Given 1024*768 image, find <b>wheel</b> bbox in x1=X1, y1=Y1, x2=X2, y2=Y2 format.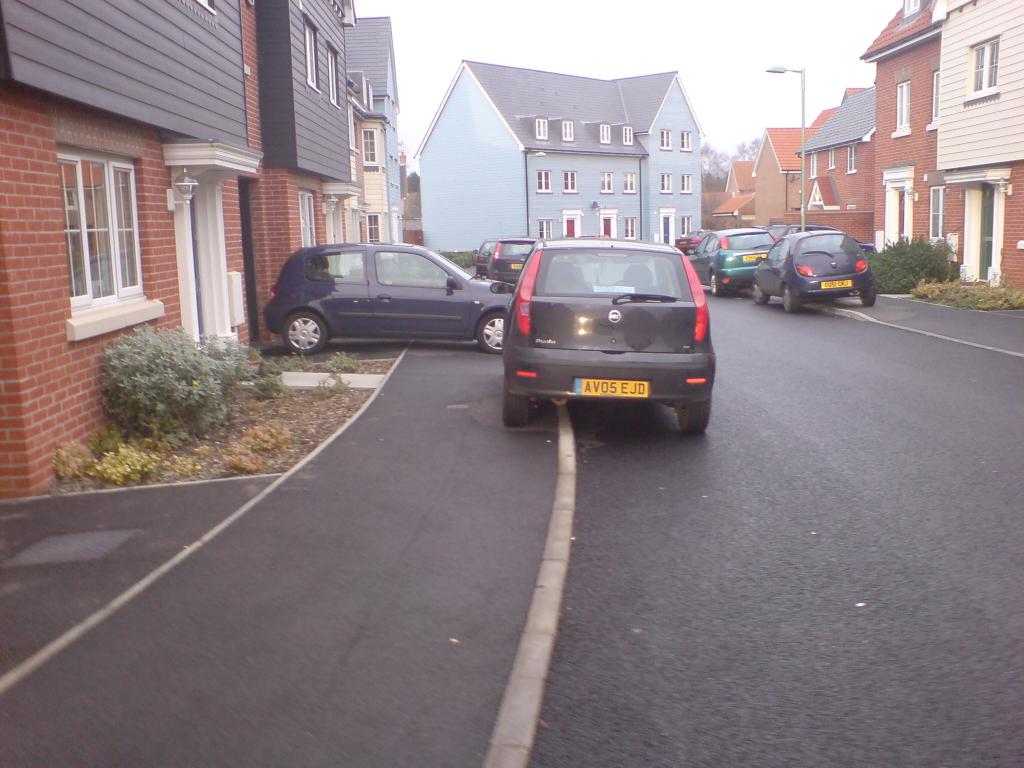
x1=285, y1=310, x2=336, y2=359.
